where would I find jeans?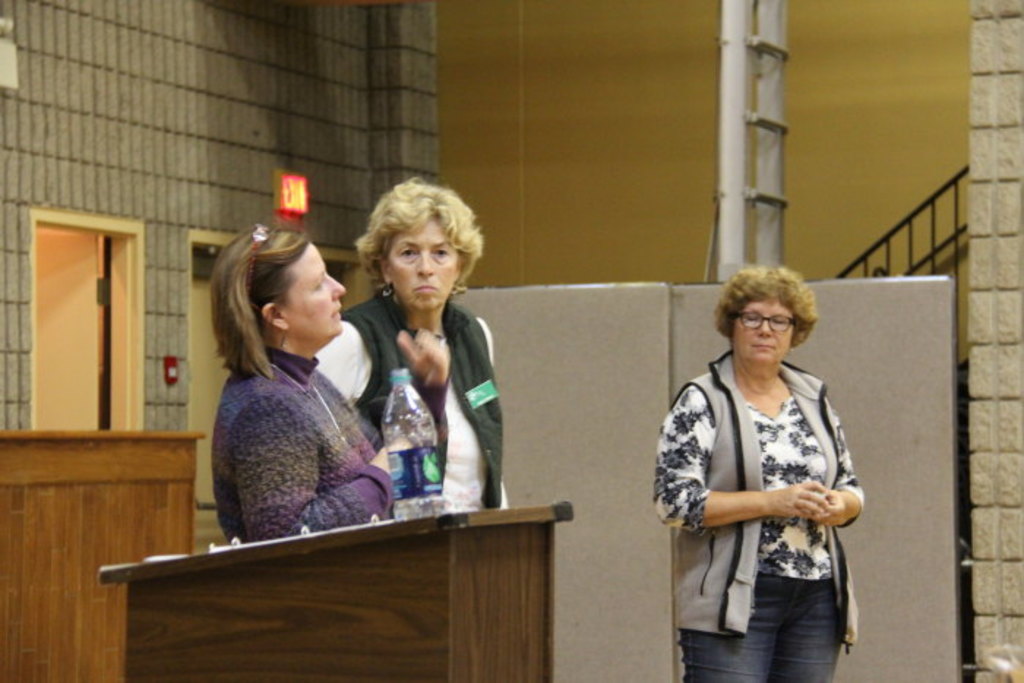
At 693, 567, 850, 674.
